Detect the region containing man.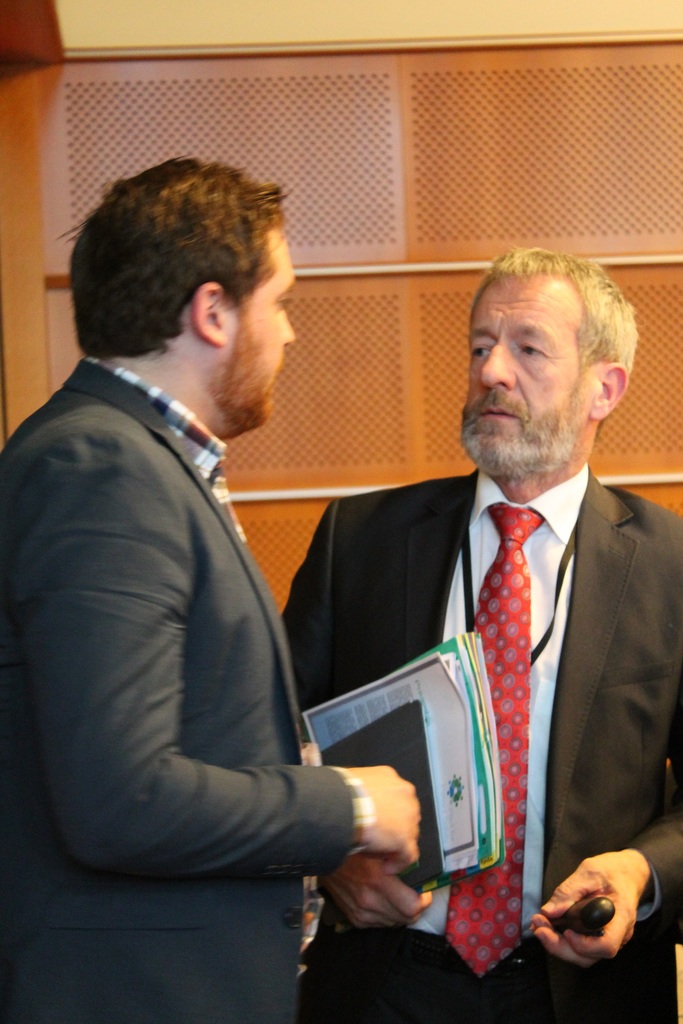
bbox(287, 242, 679, 1017).
